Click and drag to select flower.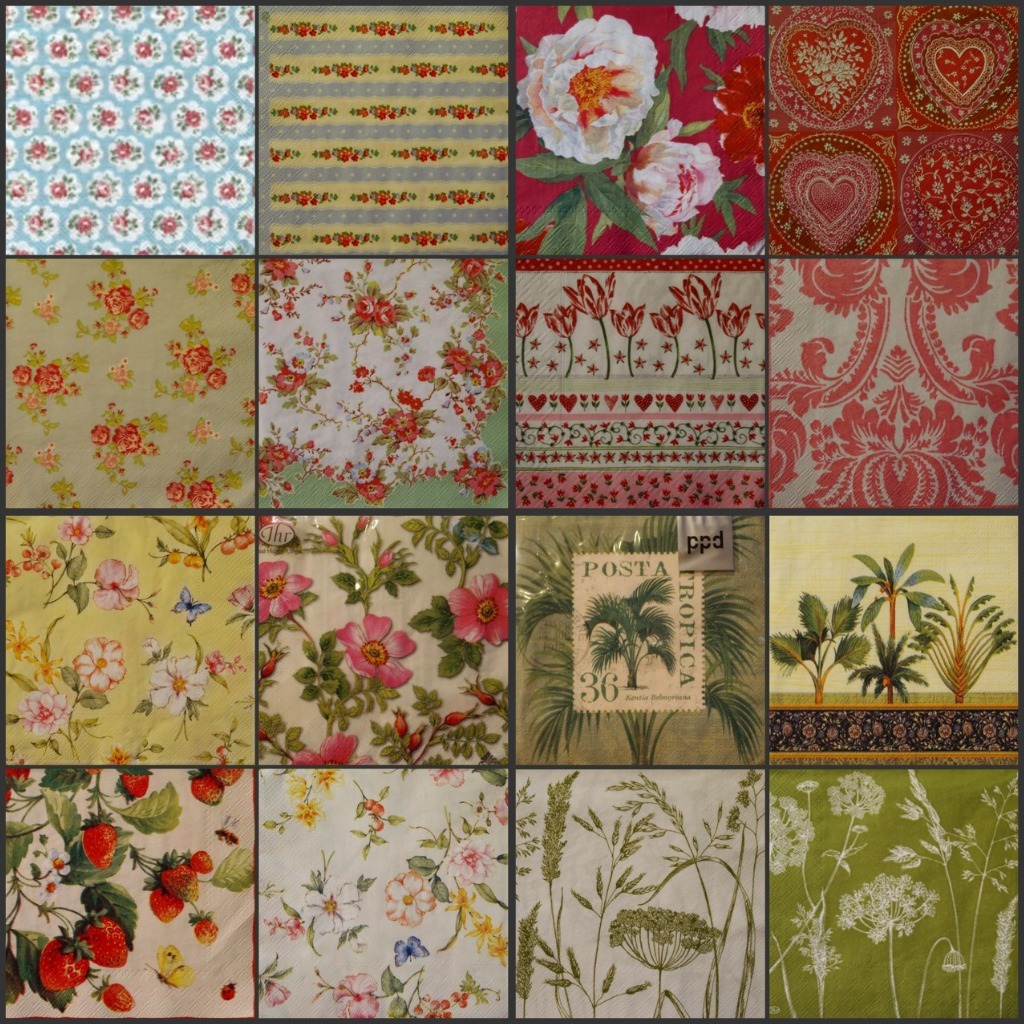
Selection: l=185, t=134, r=219, b=164.
